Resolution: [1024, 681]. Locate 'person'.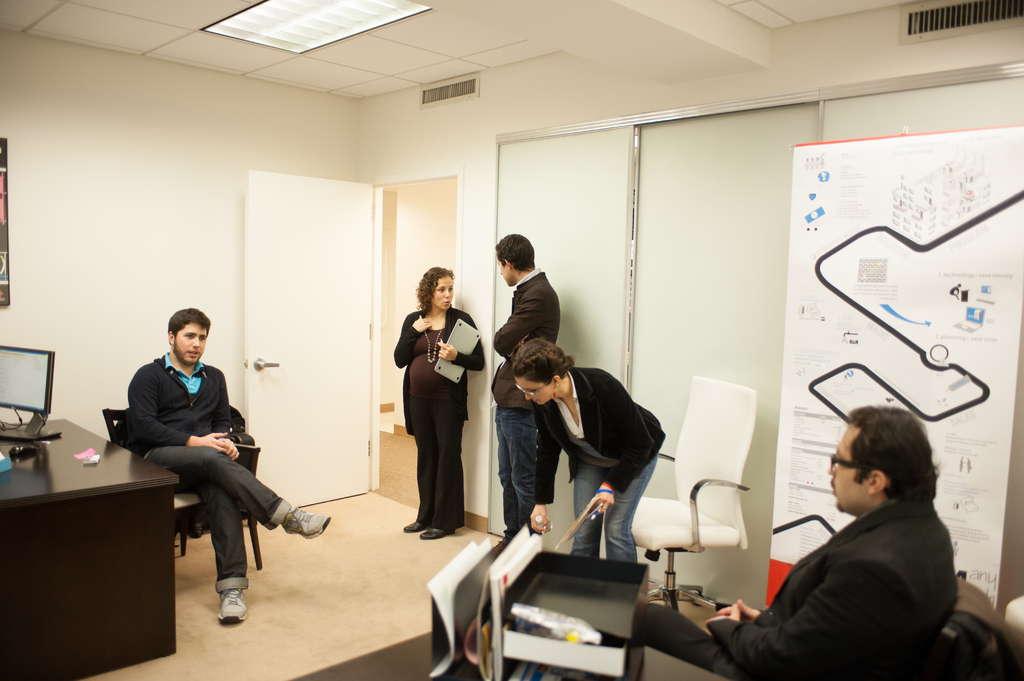
x1=510 y1=335 x2=661 y2=563.
